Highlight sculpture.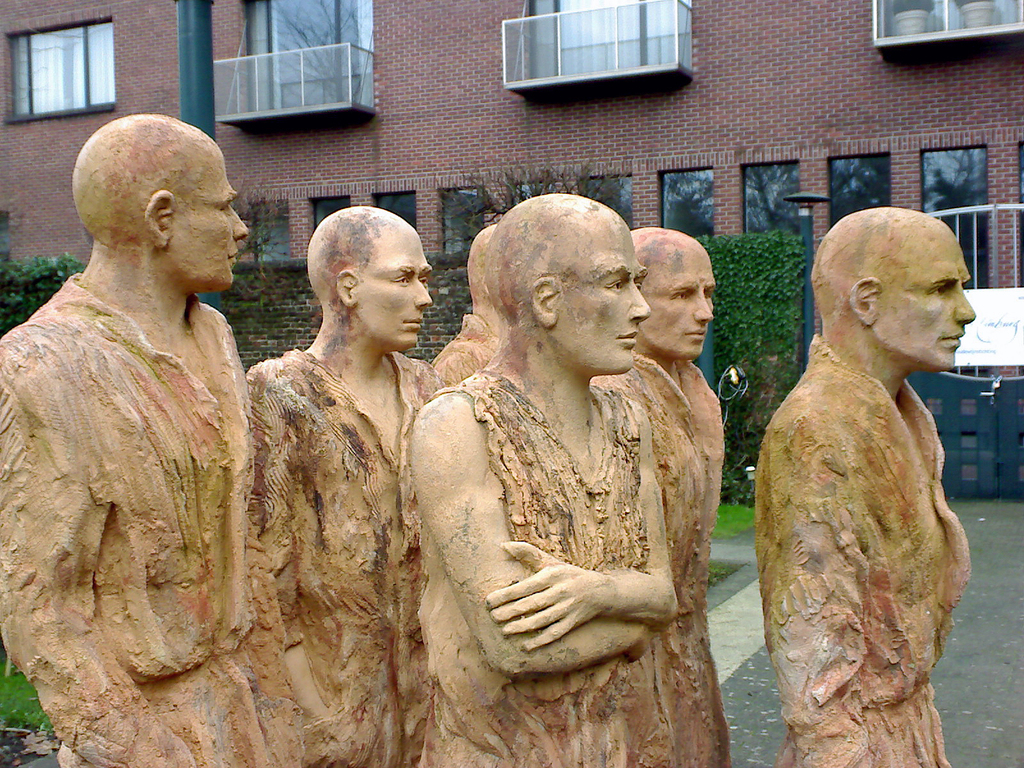
Highlighted region: rect(619, 223, 762, 767).
